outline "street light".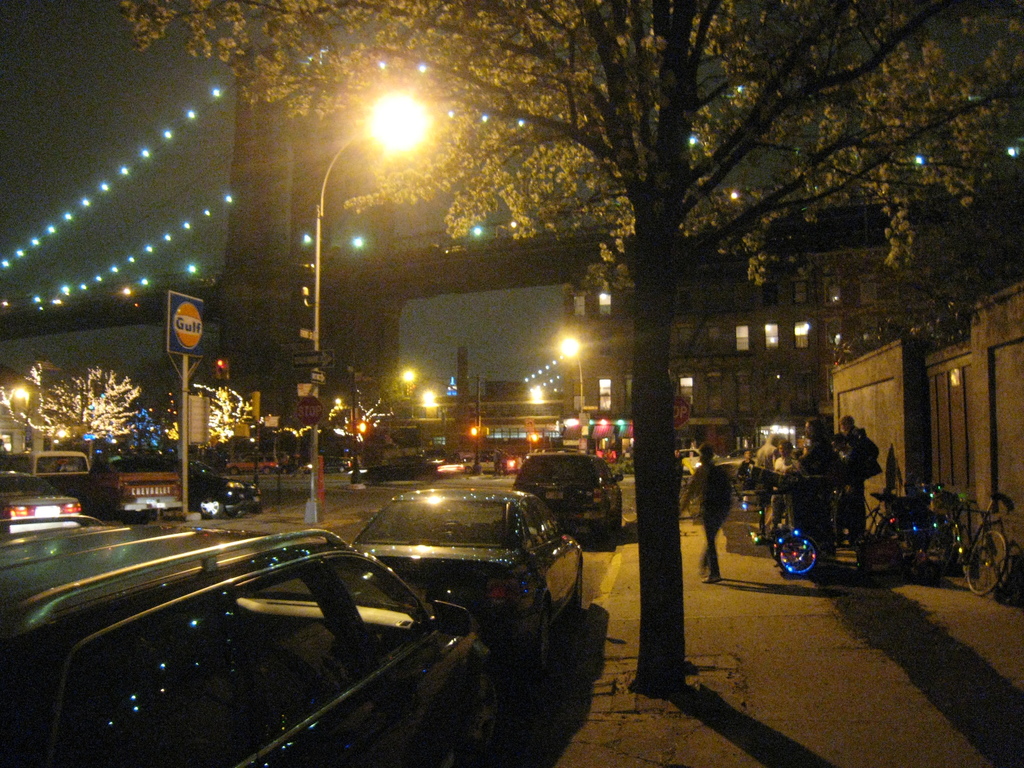
Outline: l=559, t=335, r=582, b=418.
